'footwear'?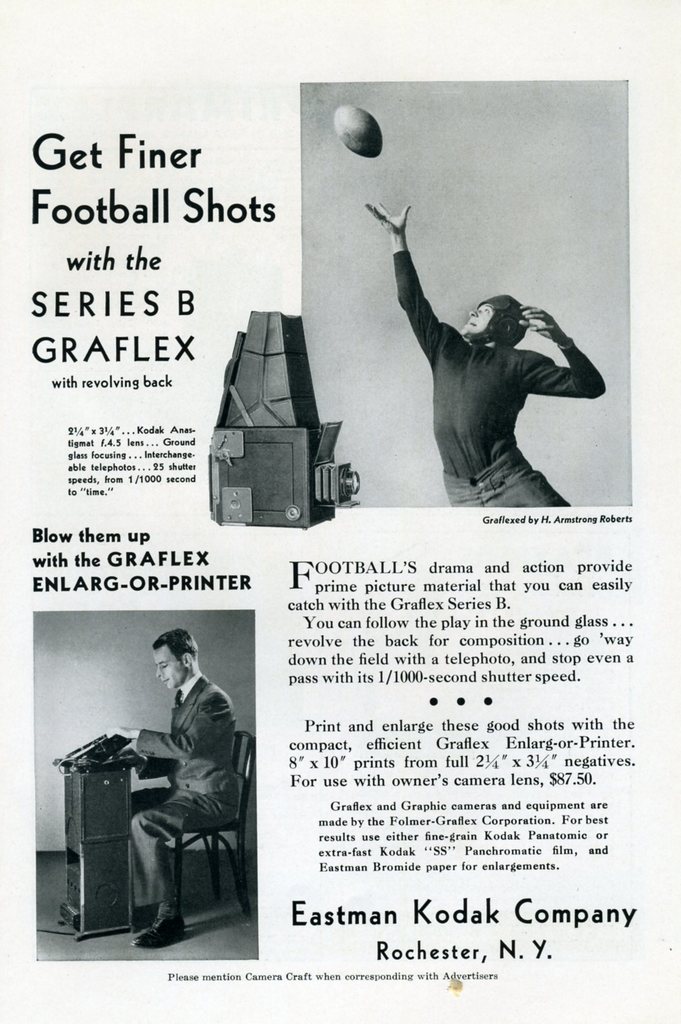
box=[126, 912, 186, 945]
